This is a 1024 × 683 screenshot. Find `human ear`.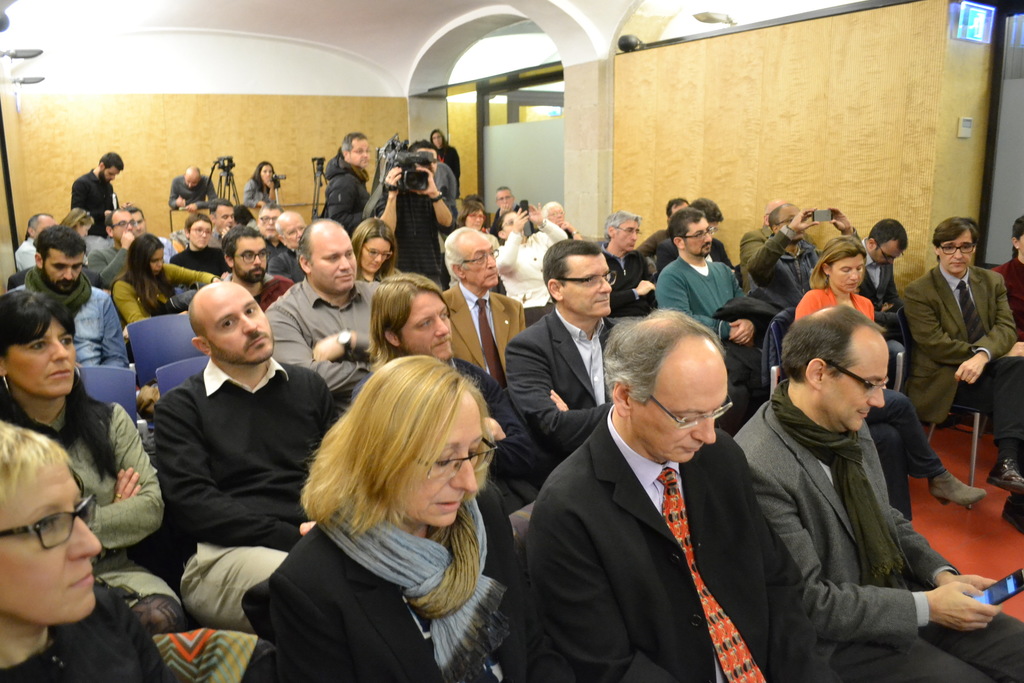
Bounding box: 932:243:939:256.
